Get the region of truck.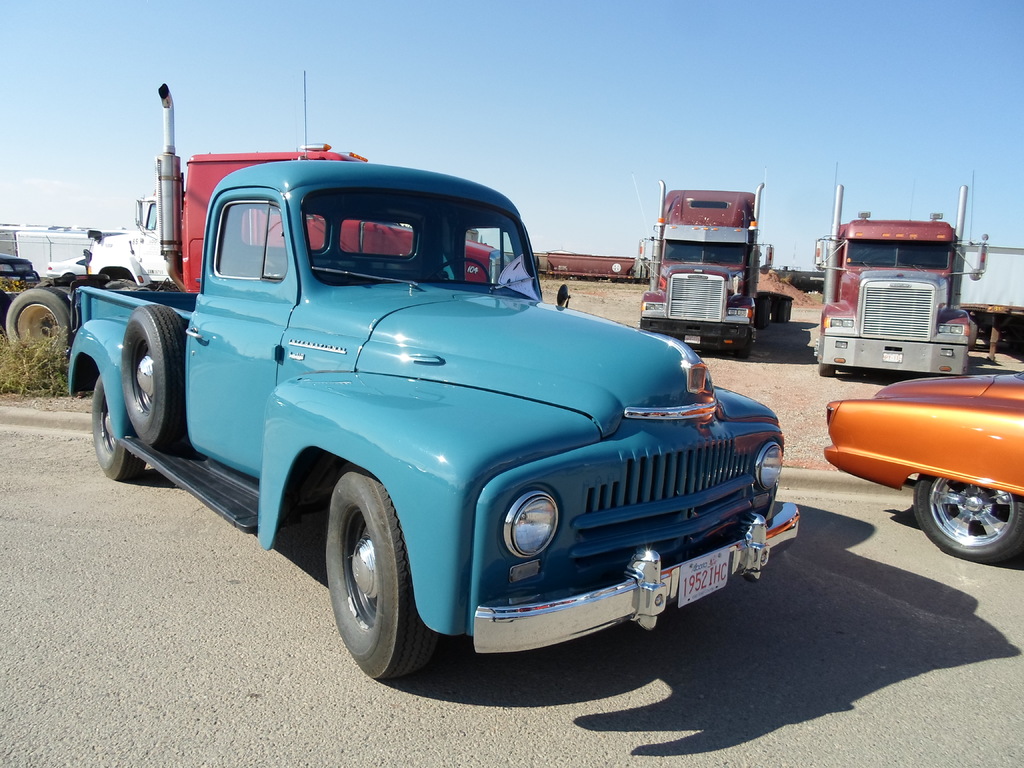
x1=72 y1=150 x2=800 y2=689.
